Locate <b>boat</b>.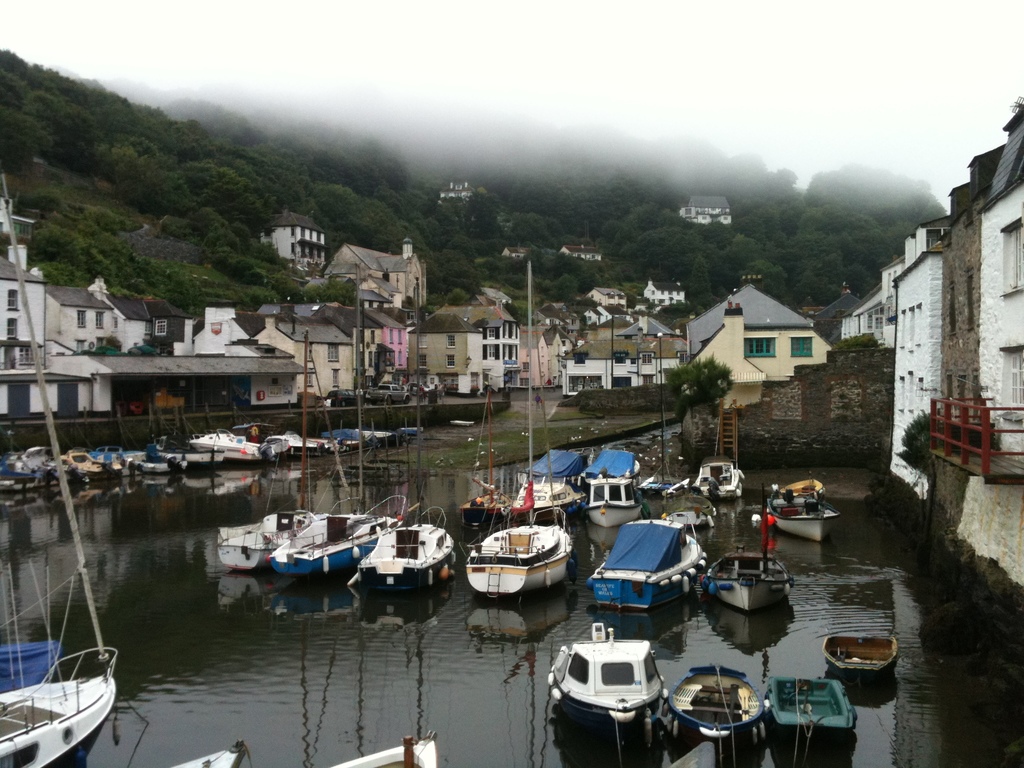
Bounding box: BBox(756, 473, 841, 547).
